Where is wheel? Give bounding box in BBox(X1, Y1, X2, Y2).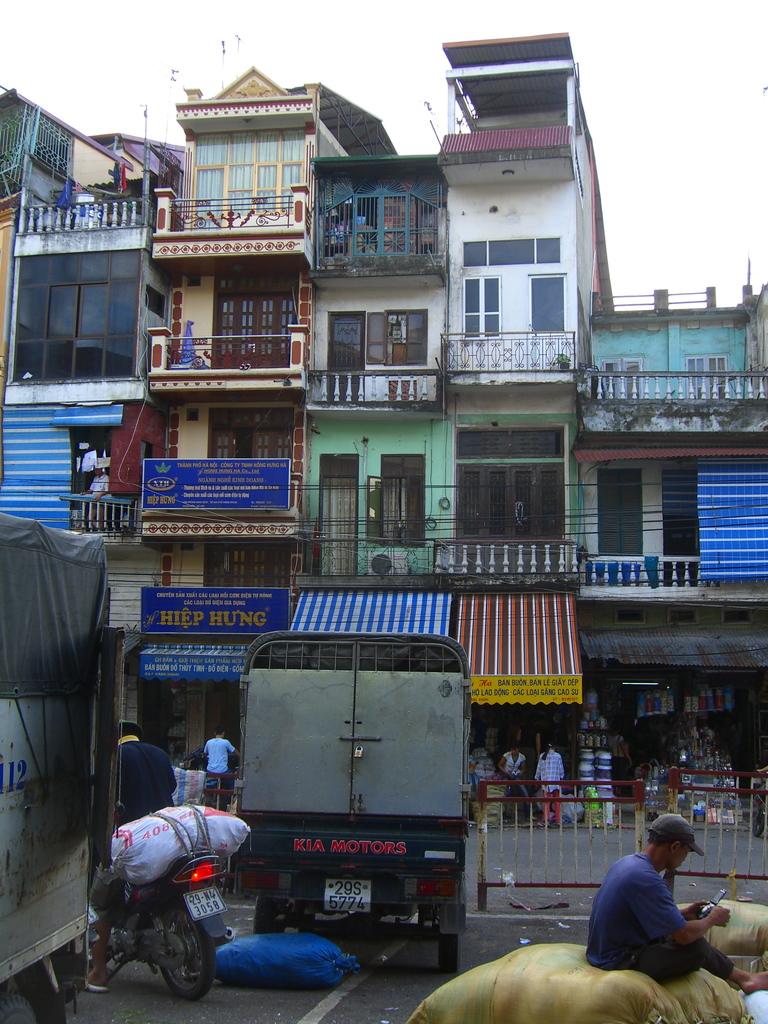
BBox(248, 899, 289, 936).
